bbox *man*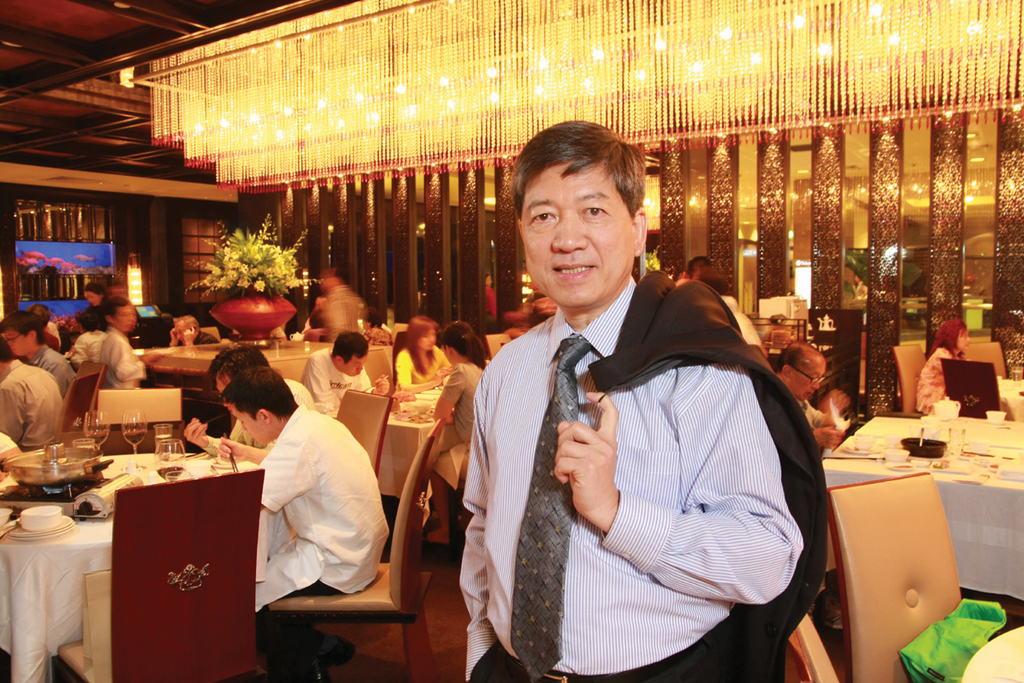
[0,336,69,451]
